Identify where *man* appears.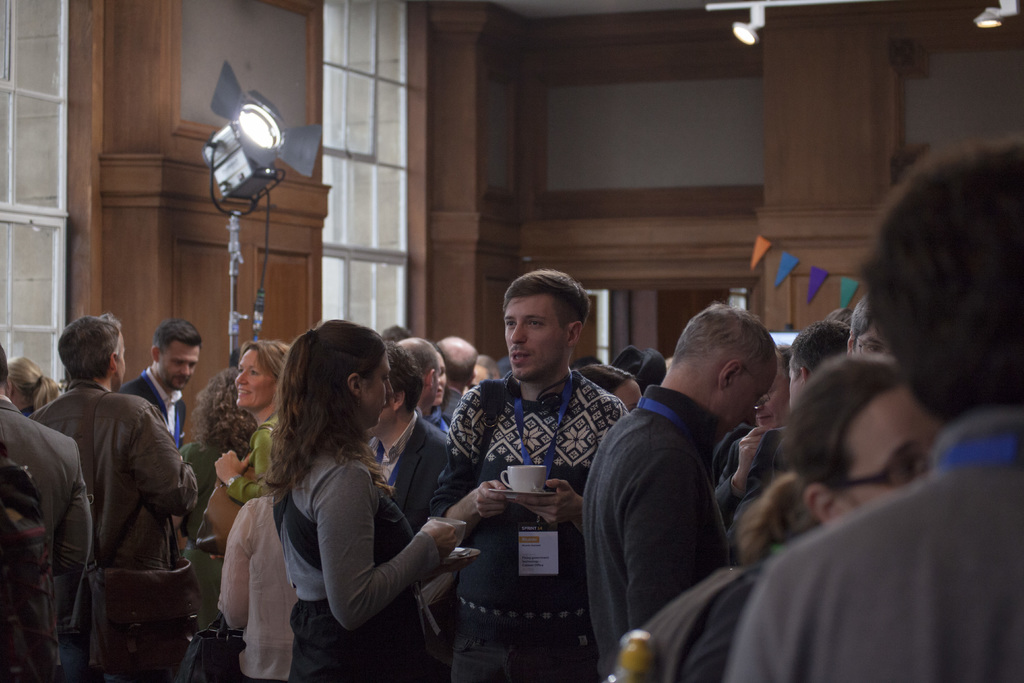
Appears at 369/342/446/522.
